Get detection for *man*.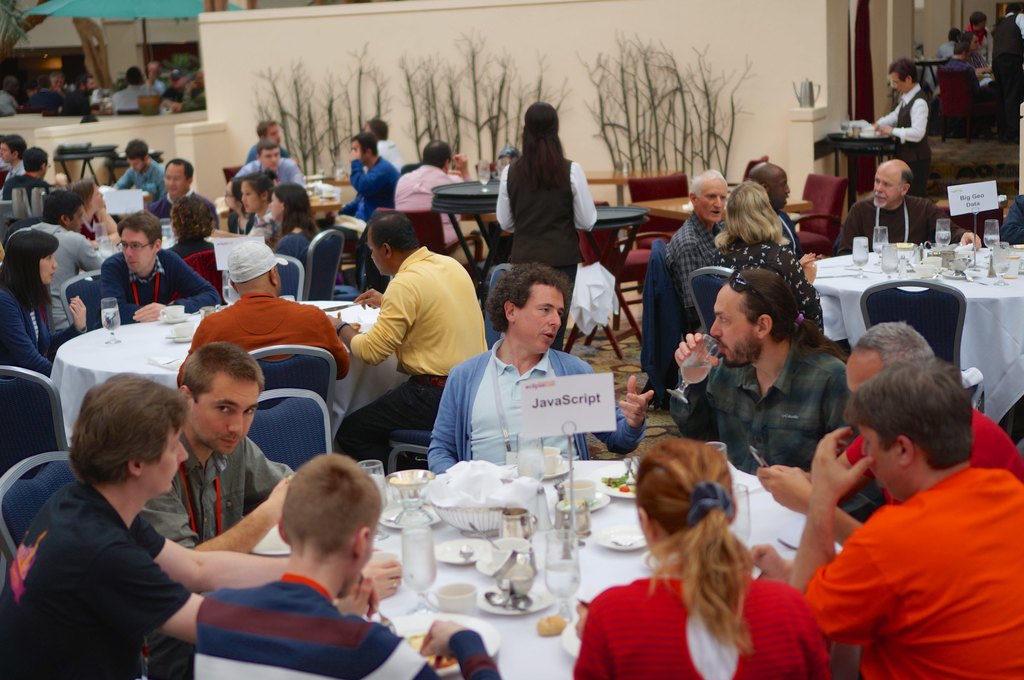
Detection: (x1=743, y1=162, x2=822, y2=260).
